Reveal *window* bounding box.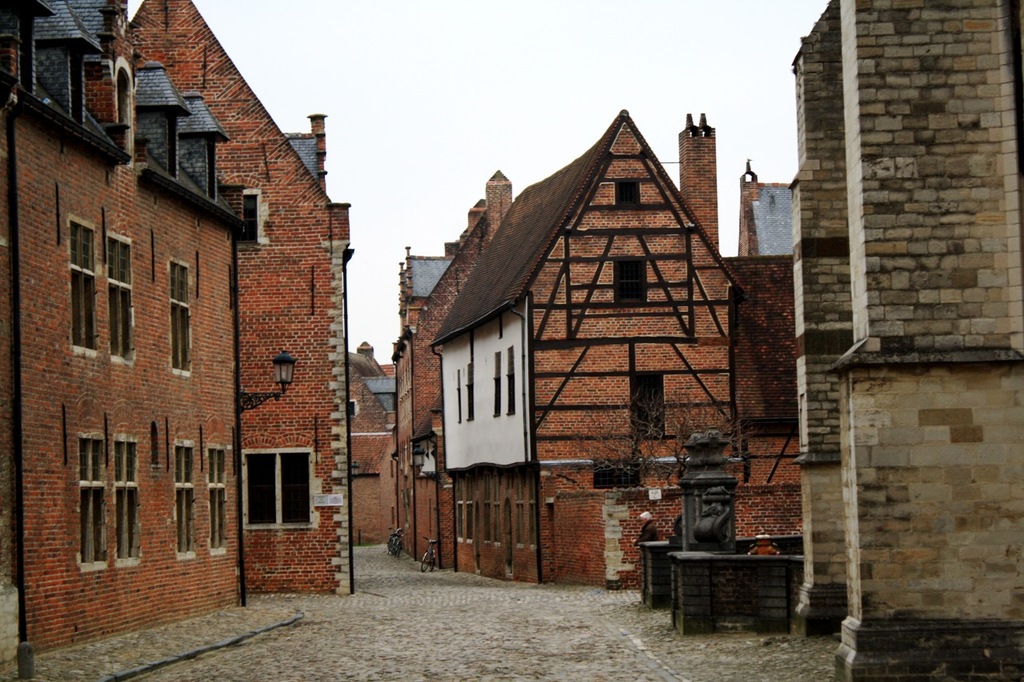
Revealed: x1=616, y1=181, x2=637, y2=205.
